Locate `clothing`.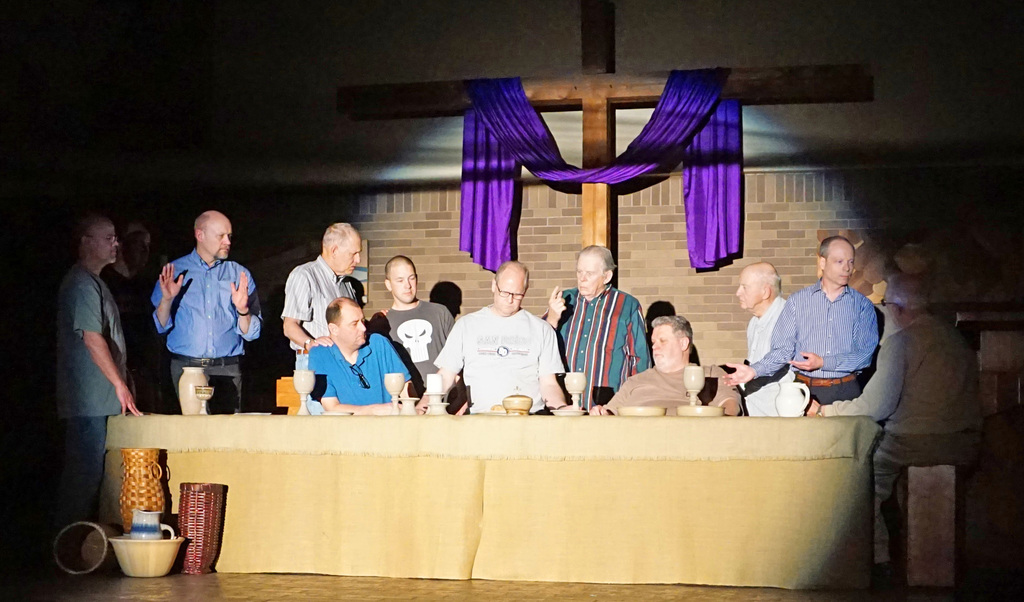
Bounding box: bbox=[52, 260, 141, 473].
